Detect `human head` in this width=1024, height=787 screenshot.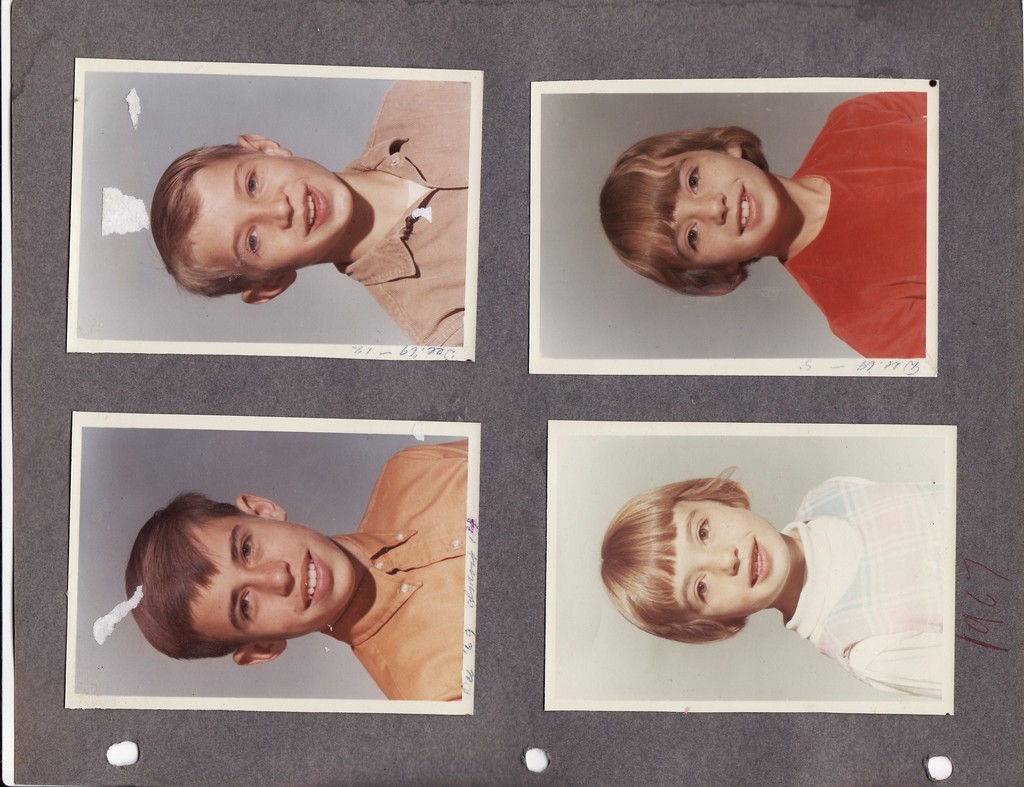
Detection: [left=140, top=482, right=354, bottom=663].
